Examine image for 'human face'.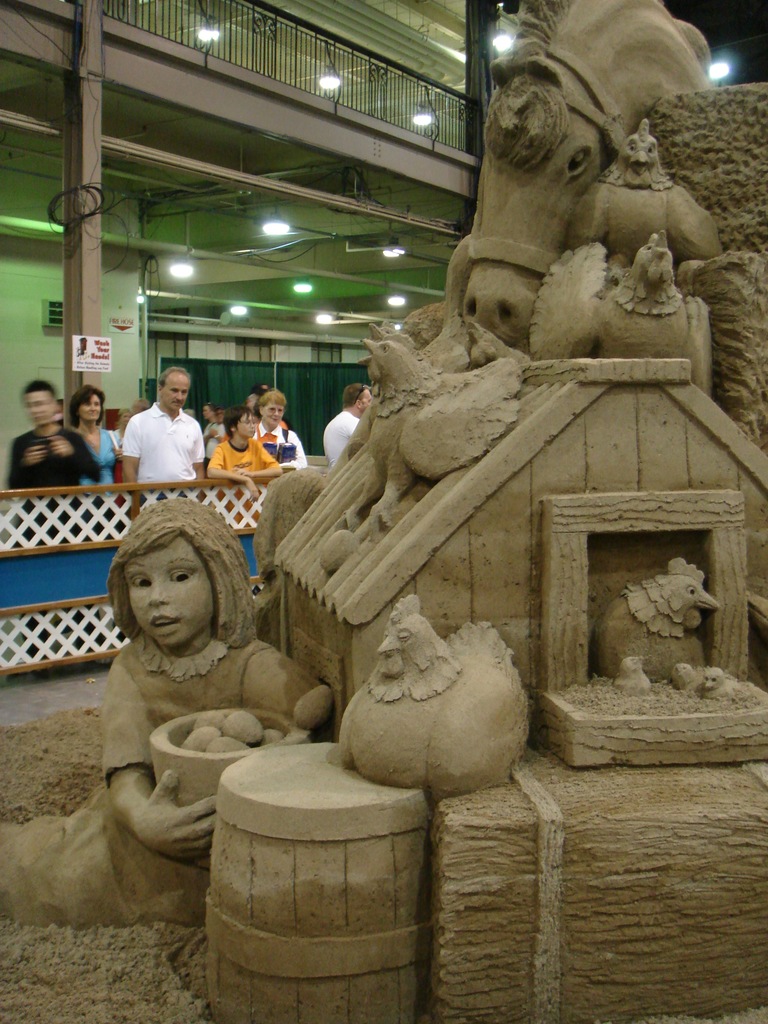
Examination result: <region>240, 413, 254, 447</region>.
